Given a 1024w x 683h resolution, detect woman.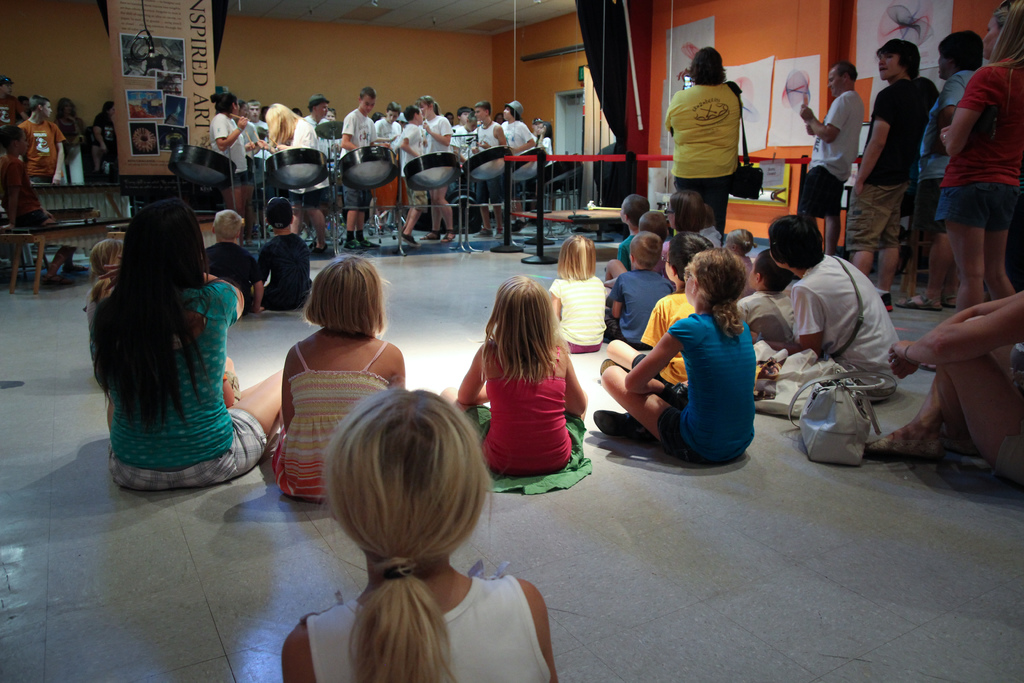
bbox(256, 104, 335, 252).
